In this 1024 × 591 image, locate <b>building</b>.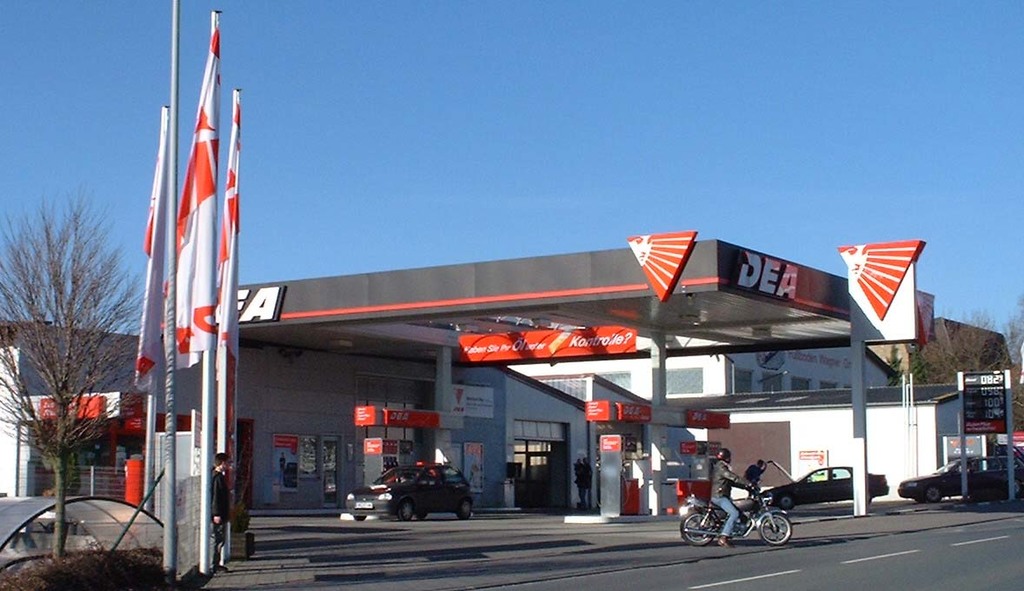
Bounding box: 510:347:896:440.
